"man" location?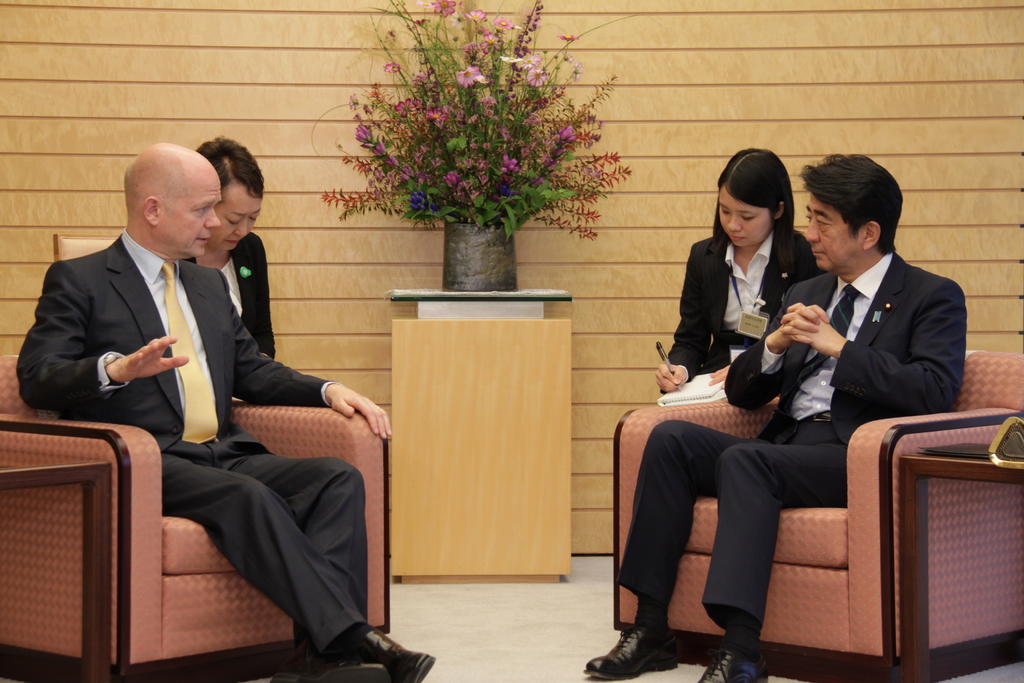
x1=584 y1=151 x2=967 y2=682
